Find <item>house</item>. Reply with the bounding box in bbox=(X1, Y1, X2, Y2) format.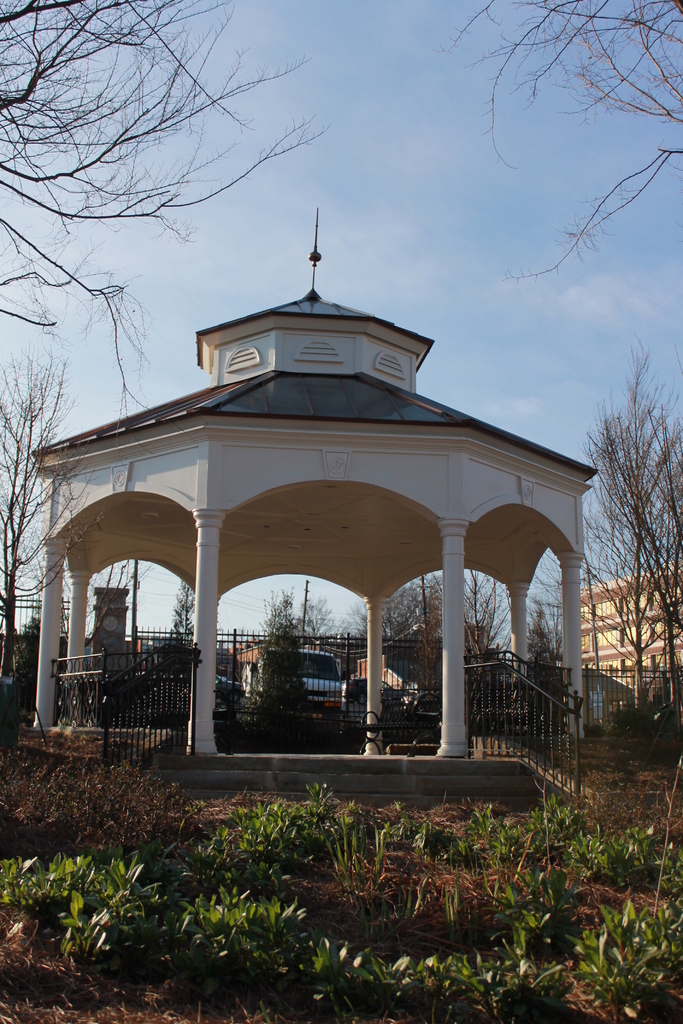
bbox=(67, 220, 607, 776).
